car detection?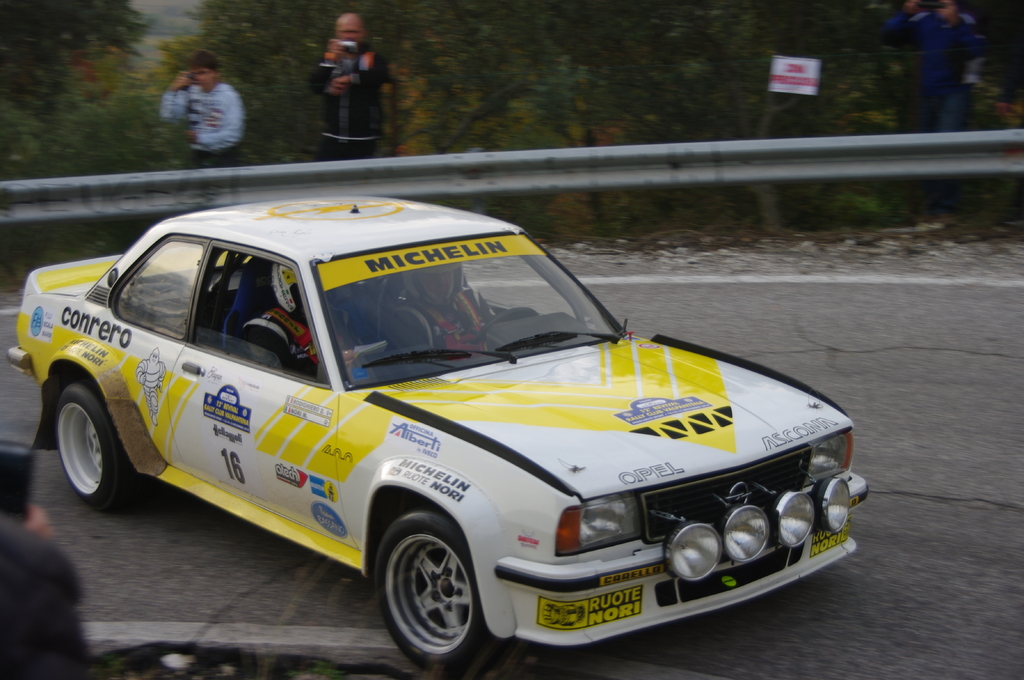
l=5, t=193, r=875, b=679
